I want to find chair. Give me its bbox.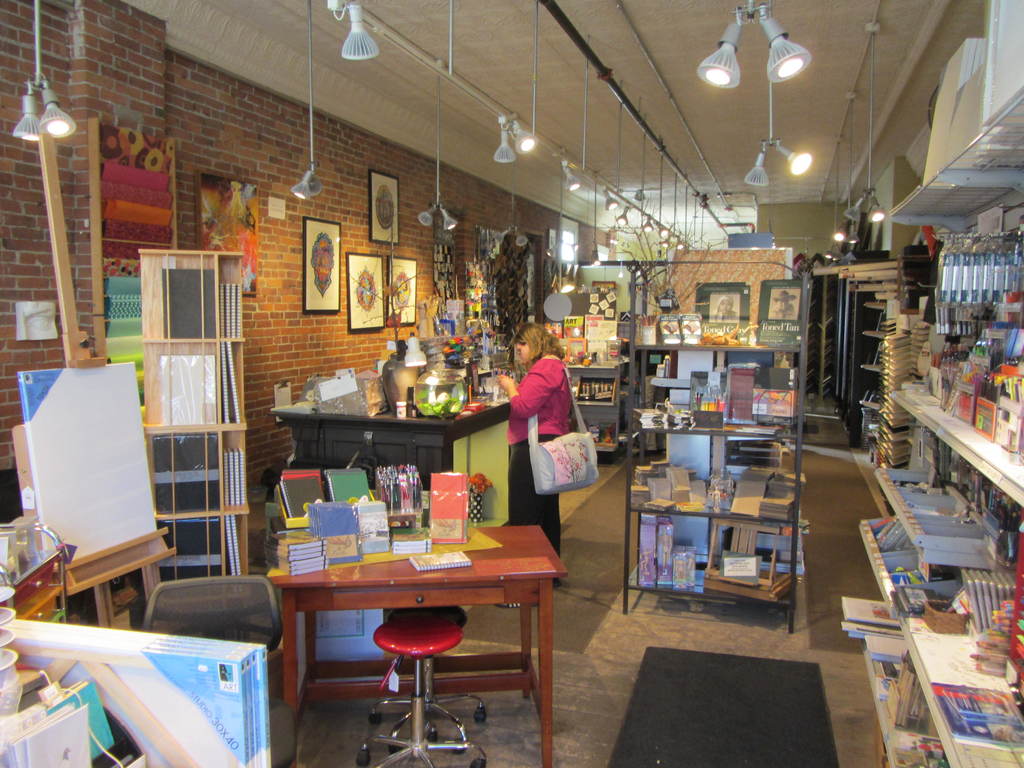
detection(141, 573, 282, 647).
